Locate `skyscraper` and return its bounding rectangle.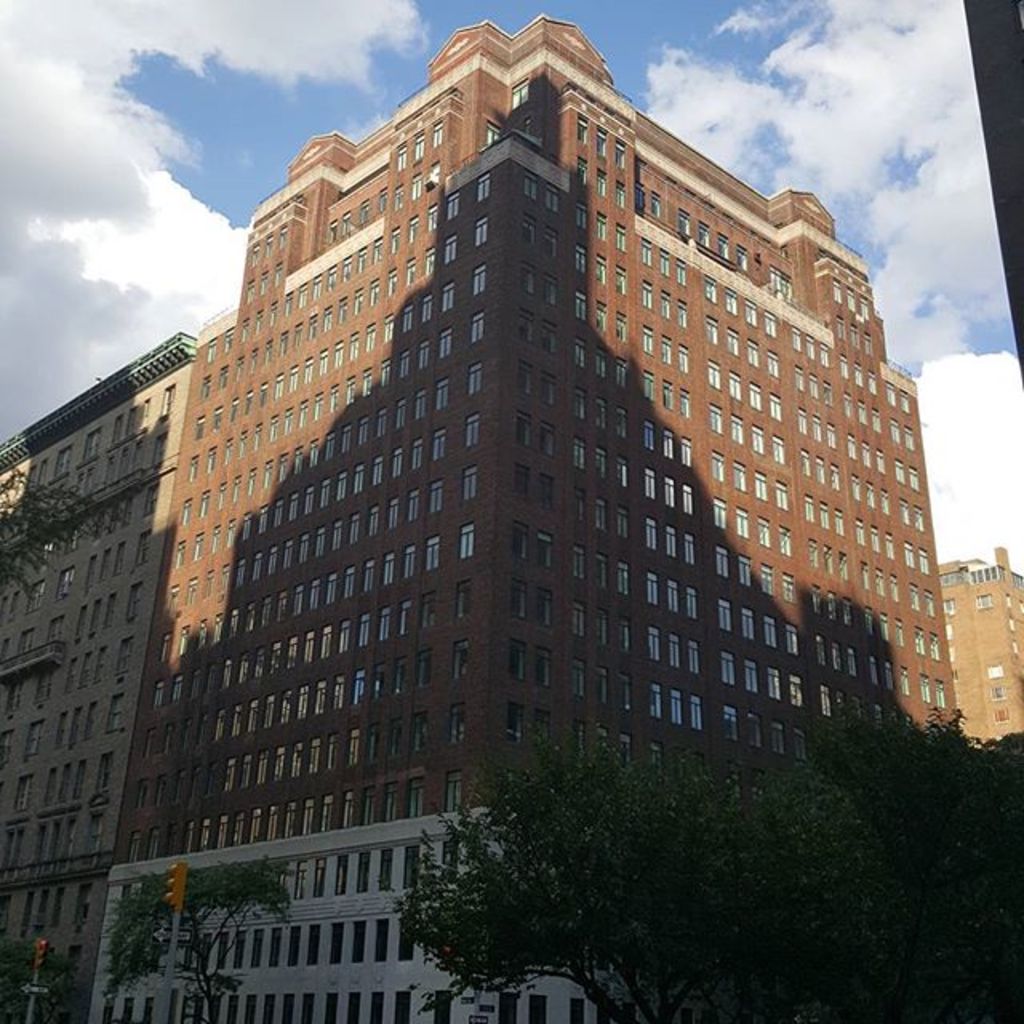
0 336 195 1022.
